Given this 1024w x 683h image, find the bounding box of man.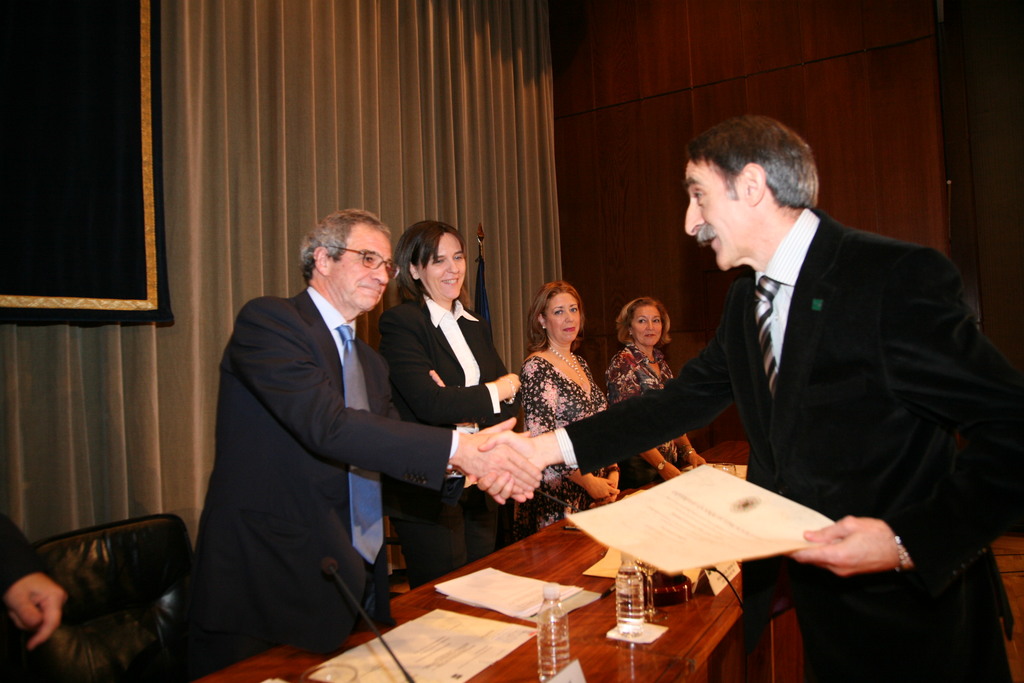
bbox(465, 111, 1023, 682).
